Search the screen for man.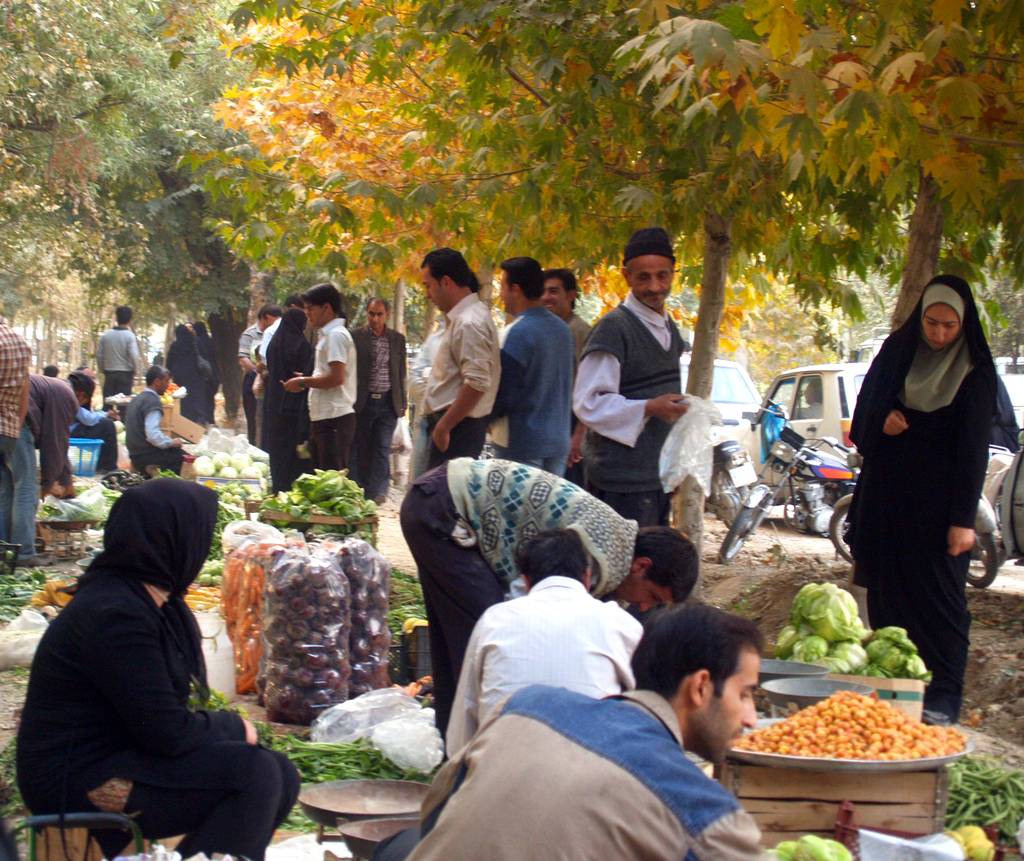
Found at box=[283, 274, 362, 479].
